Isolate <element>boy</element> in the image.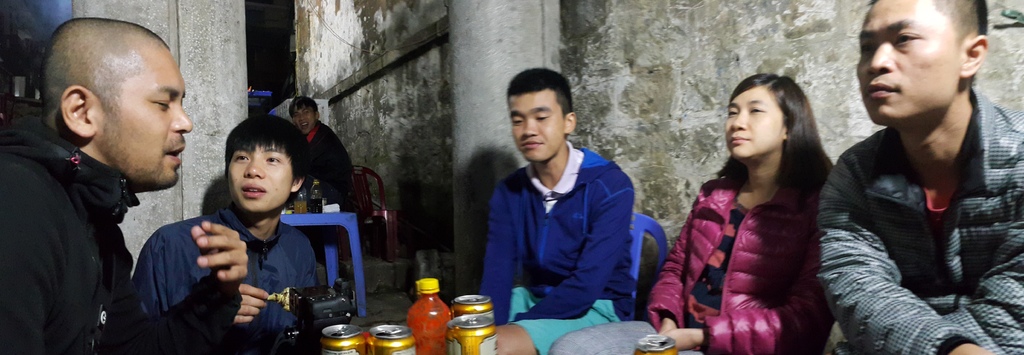
Isolated region: Rect(468, 60, 641, 354).
